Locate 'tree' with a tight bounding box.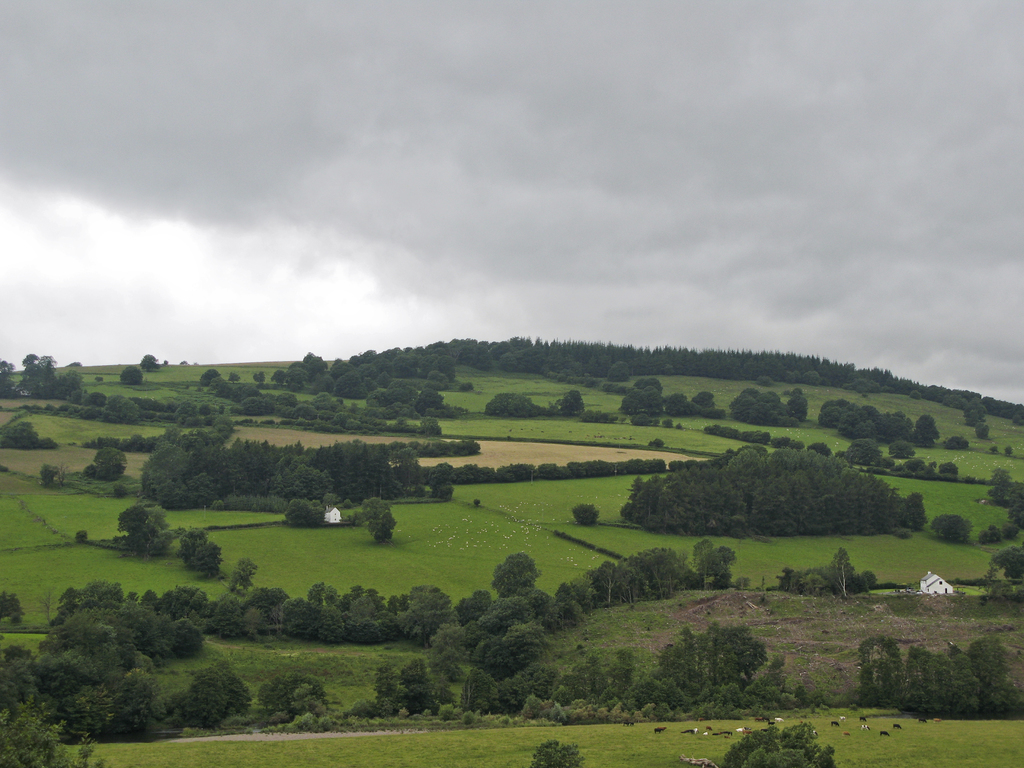
box(44, 466, 65, 490).
